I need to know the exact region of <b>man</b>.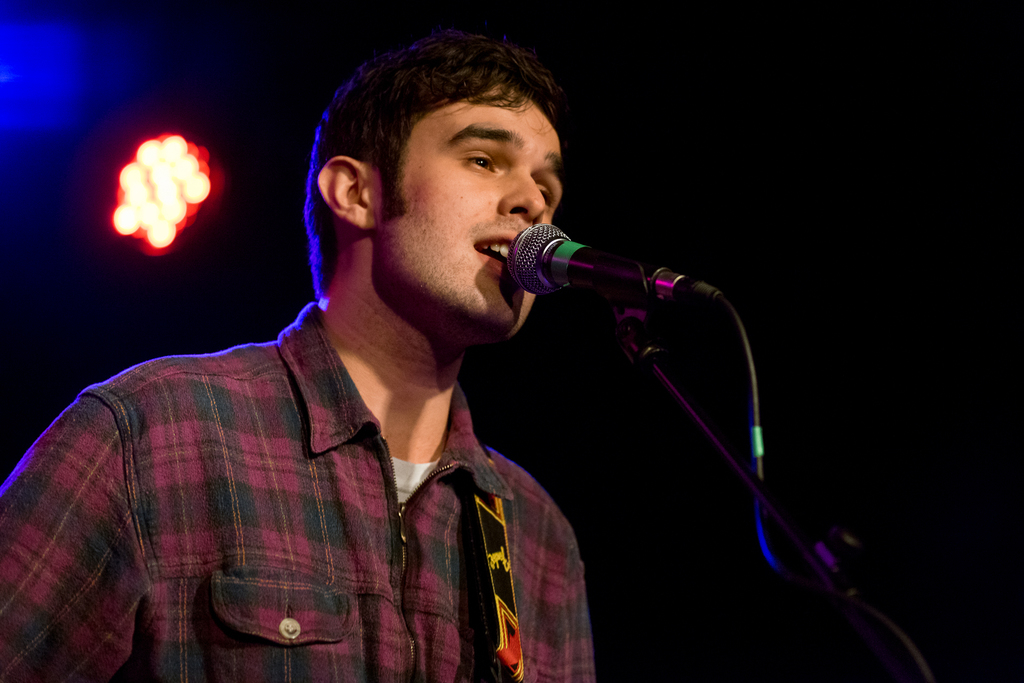
Region: select_region(19, 51, 714, 661).
